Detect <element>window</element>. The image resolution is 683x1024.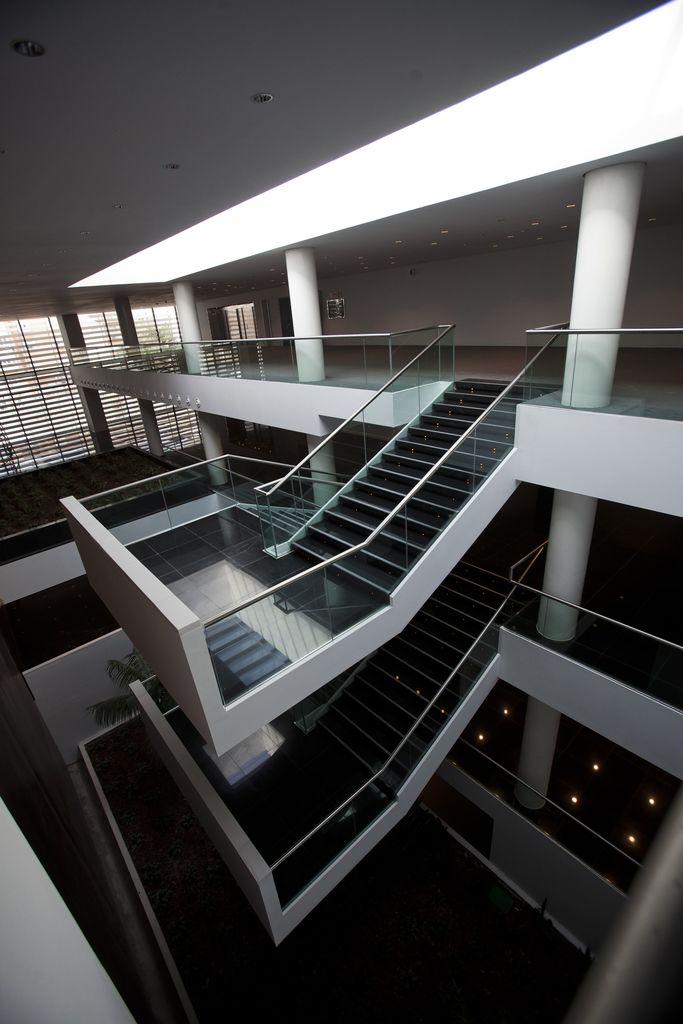
crop(223, 300, 258, 339).
